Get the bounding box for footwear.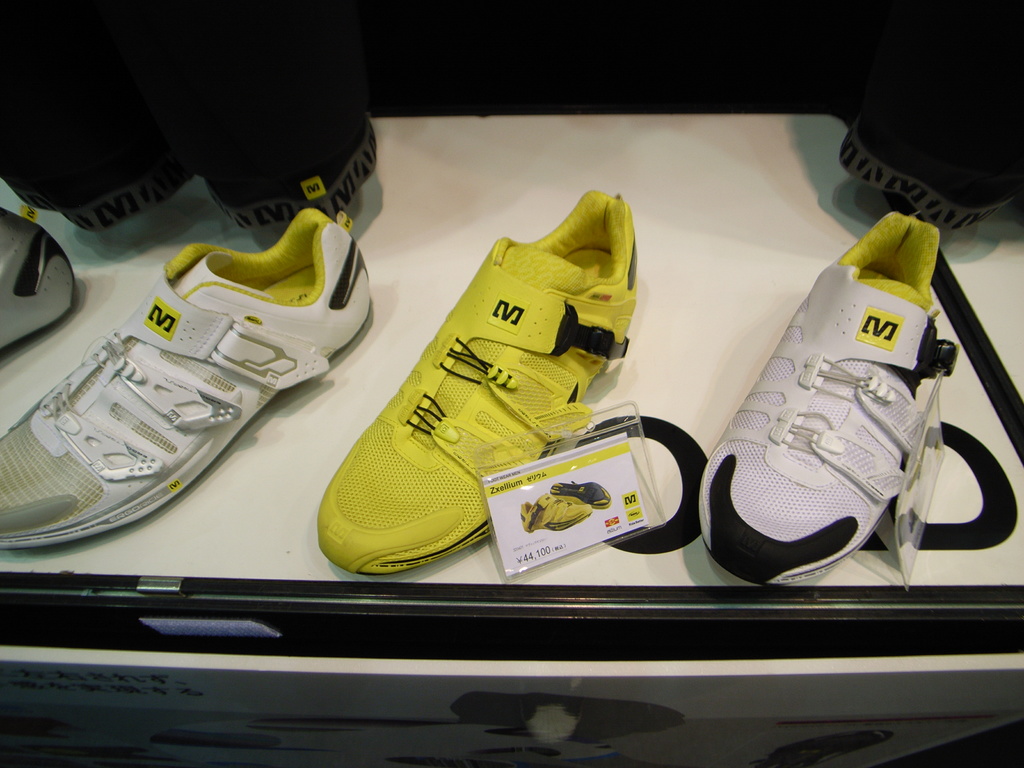
pyautogui.locateOnScreen(0, 208, 84, 361).
